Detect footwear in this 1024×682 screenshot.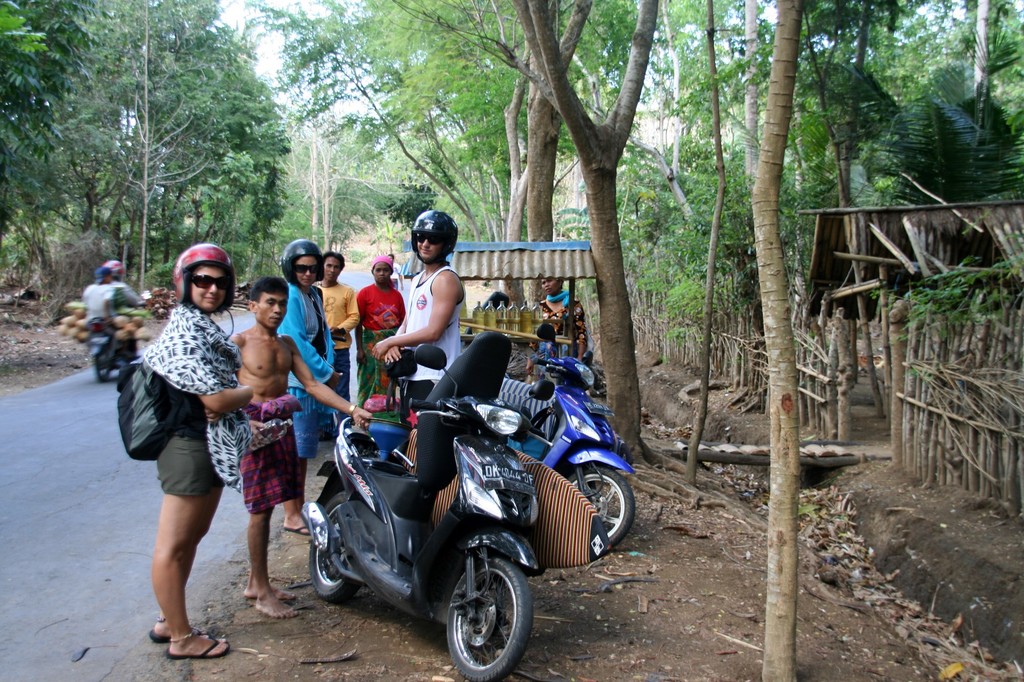
Detection: 164 633 228 656.
